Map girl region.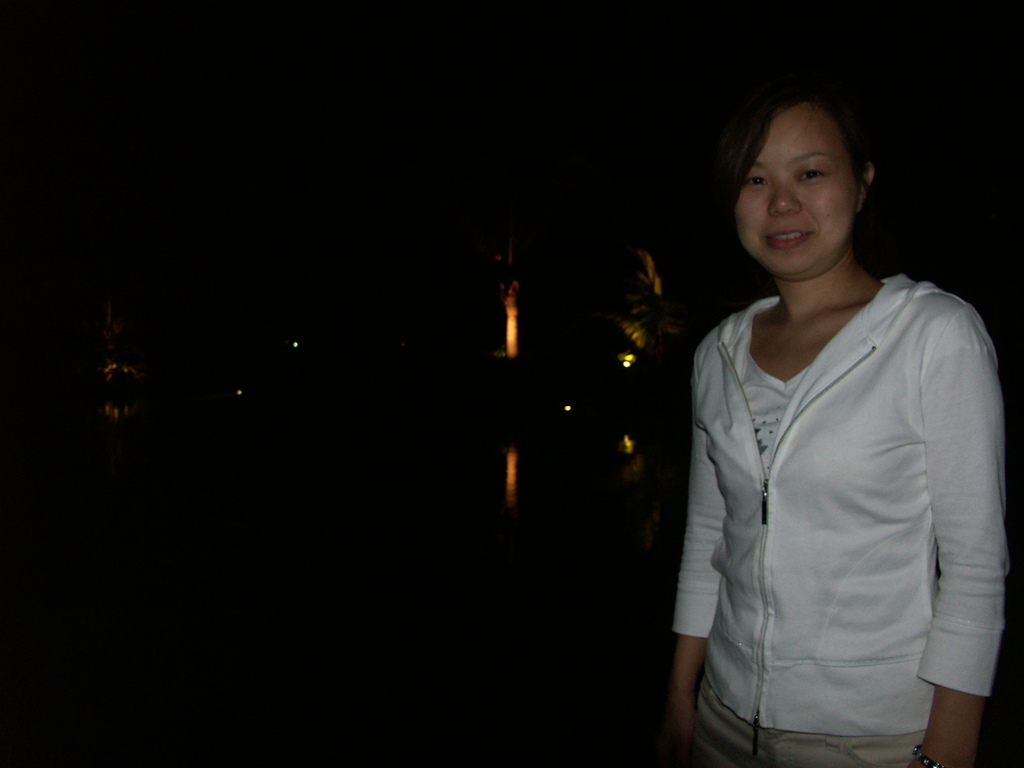
Mapped to 673 85 1011 767.
